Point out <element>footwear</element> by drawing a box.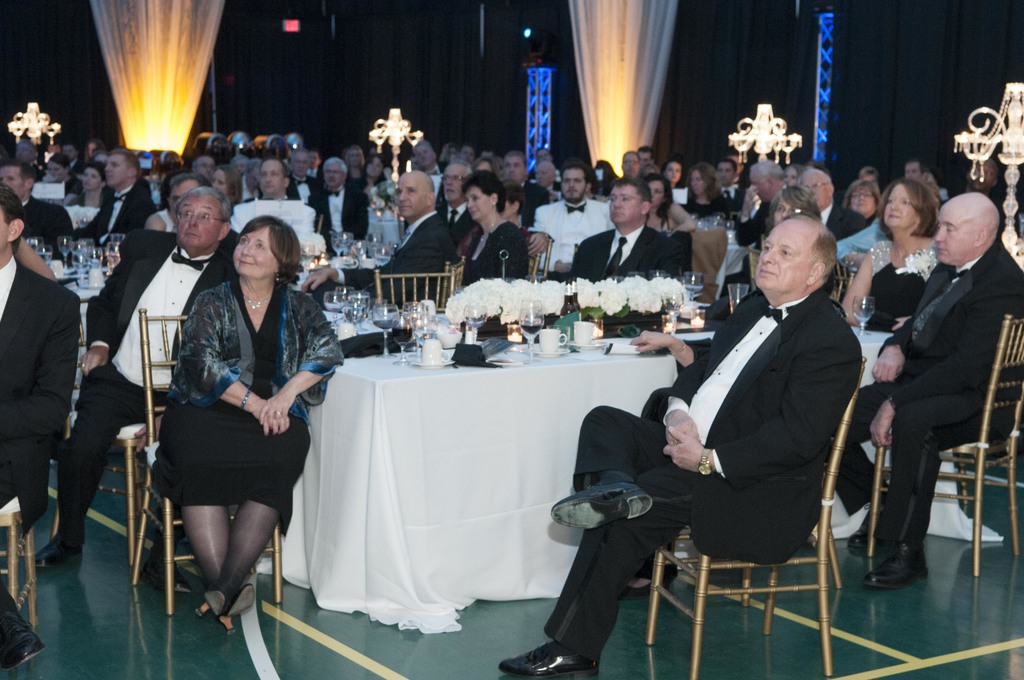
left=490, top=626, right=602, bottom=679.
